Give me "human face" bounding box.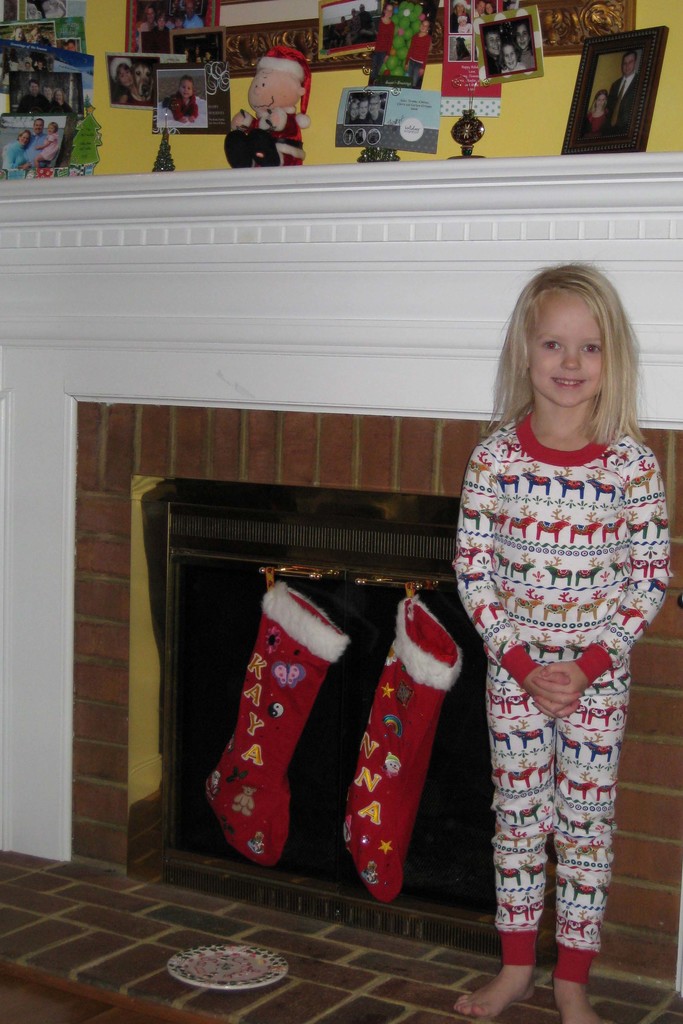
(left=184, top=3, right=194, bottom=20).
